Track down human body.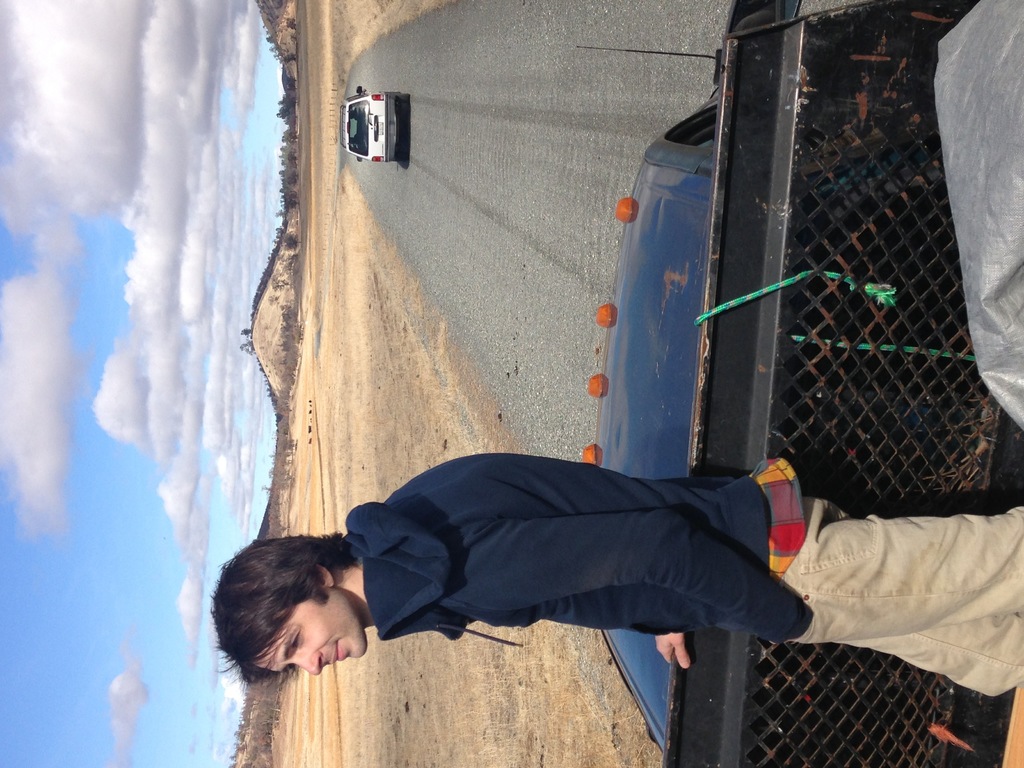
Tracked to left=236, top=365, right=936, bottom=724.
